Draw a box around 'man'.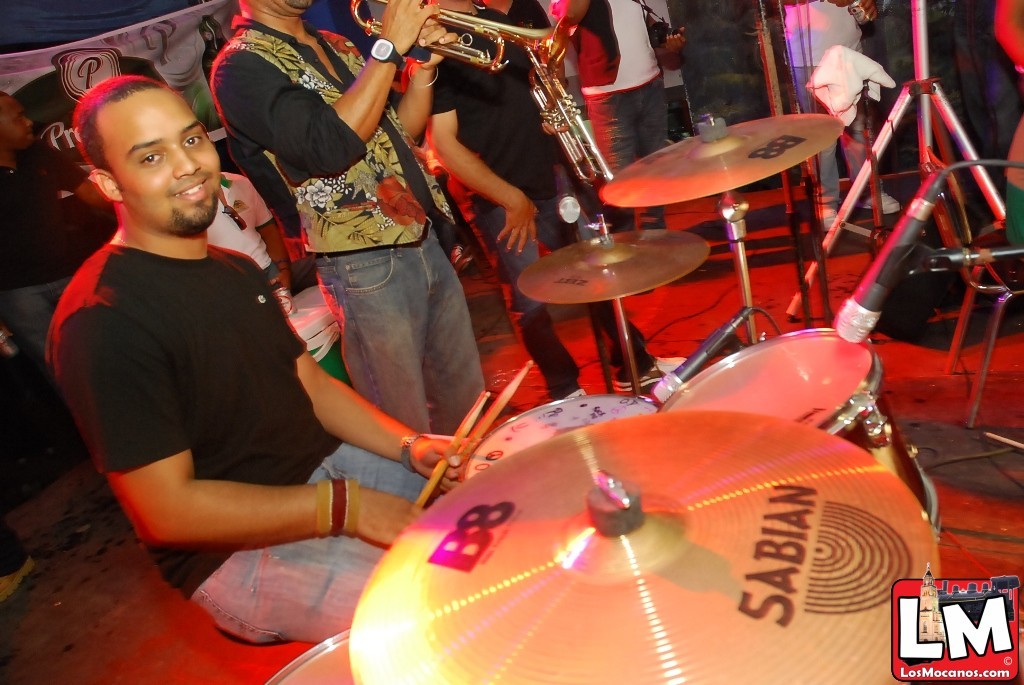
rect(937, 0, 1023, 184).
